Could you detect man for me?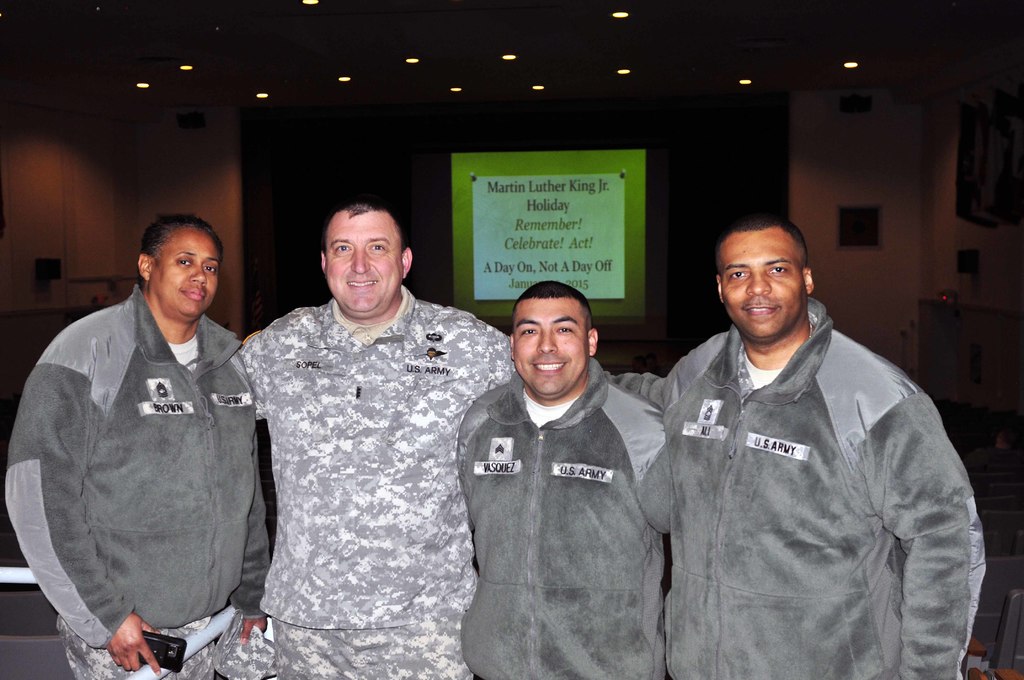
Detection result: box(604, 216, 986, 679).
